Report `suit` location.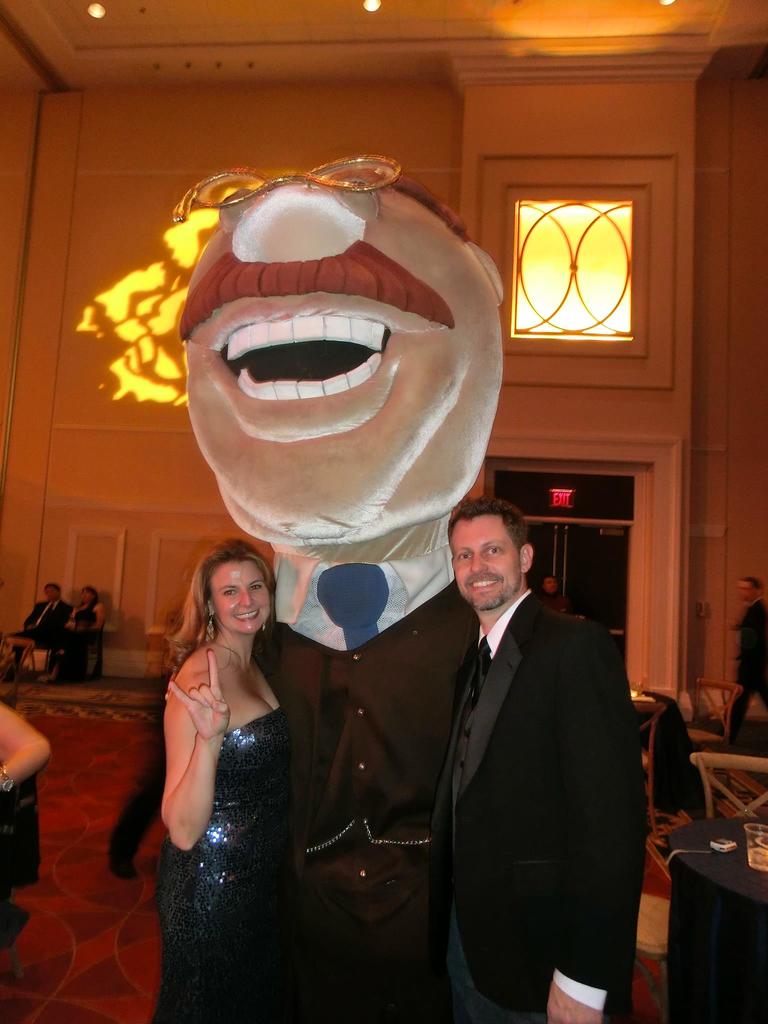
Report: bbox=[390, 494, 656, 1018].
